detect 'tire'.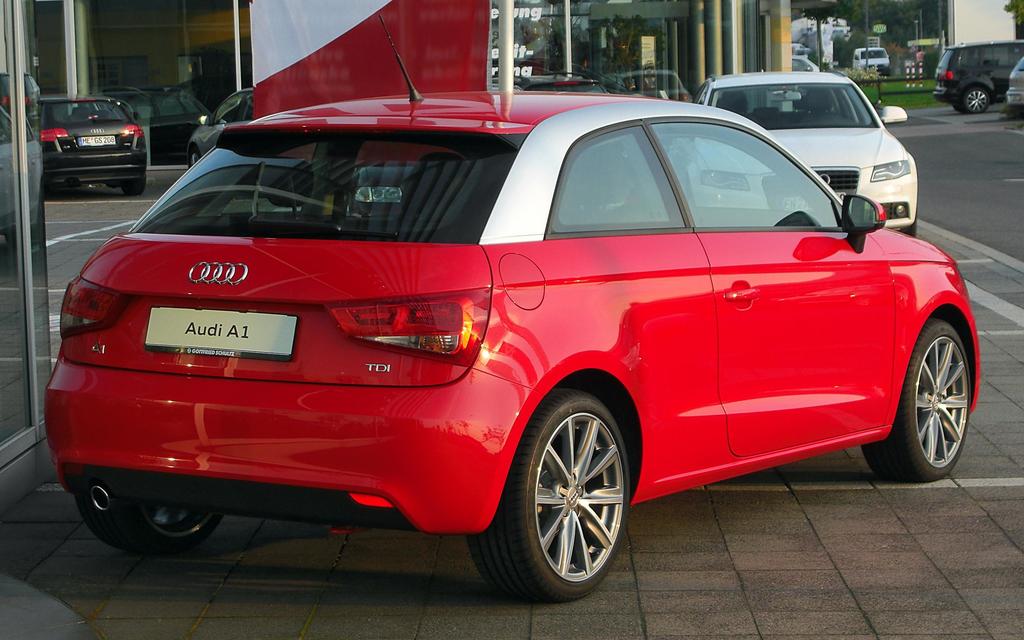
Detected at pyautogui.locateOnScreen(961, 83, 990, 113).
